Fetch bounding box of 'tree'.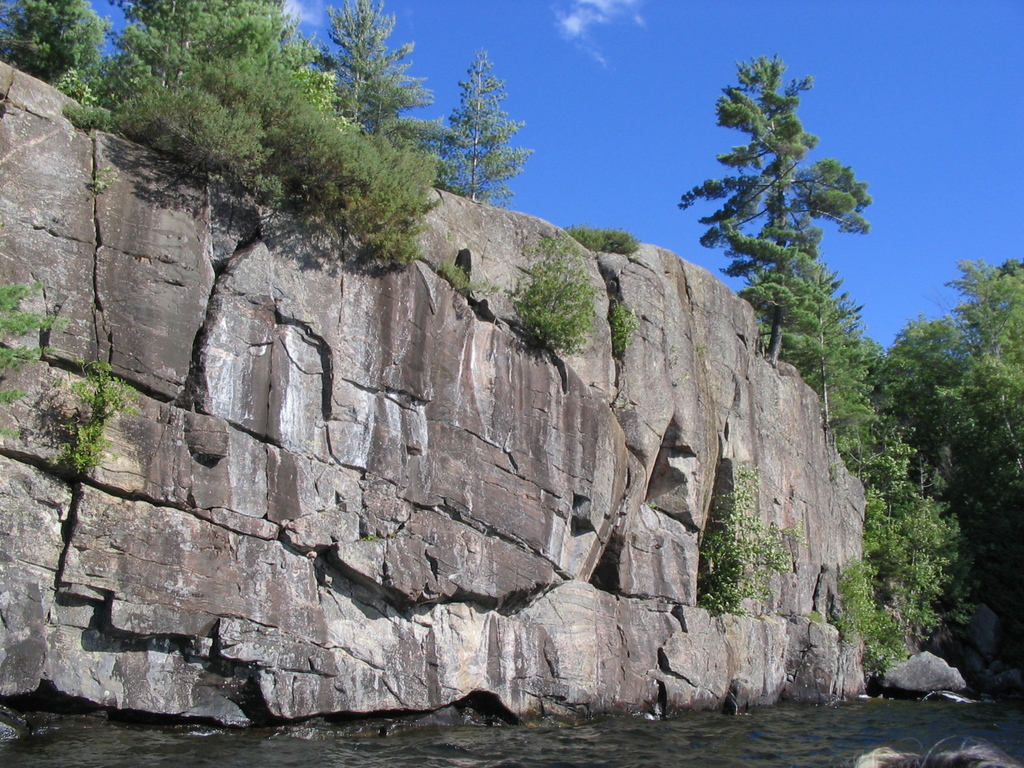
Bbox: pyautogui.locateOnScreen(882, 307, 964, 393).
